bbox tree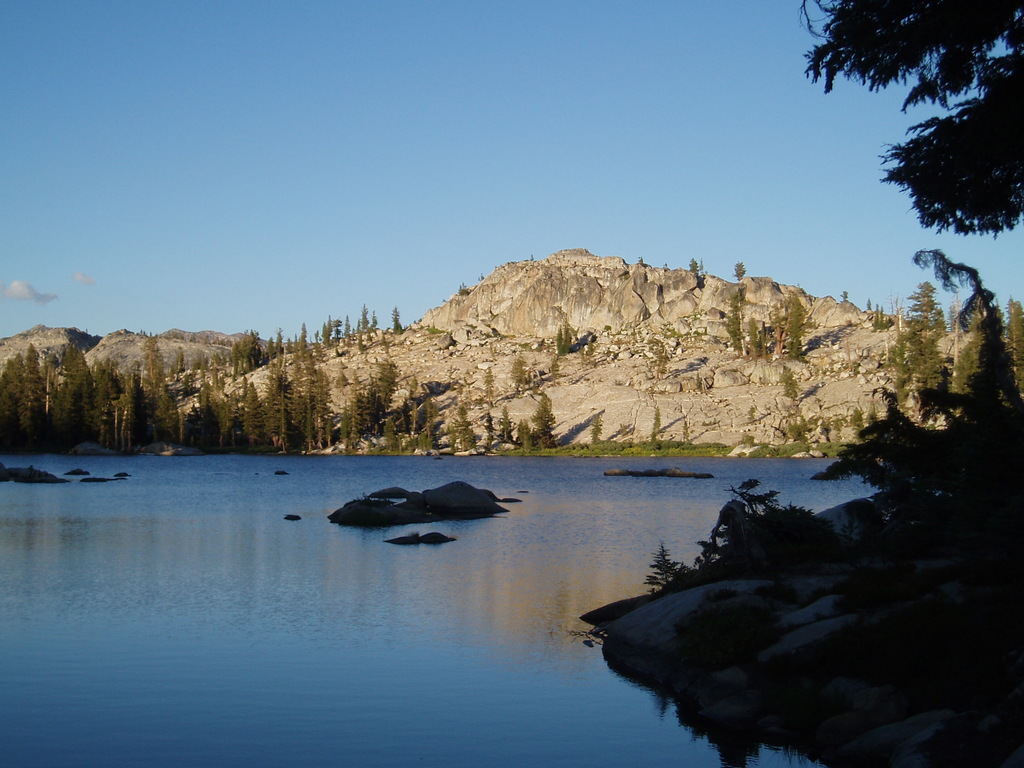
pyautogui.locateOnScreen(547, 315, 572, 362)
